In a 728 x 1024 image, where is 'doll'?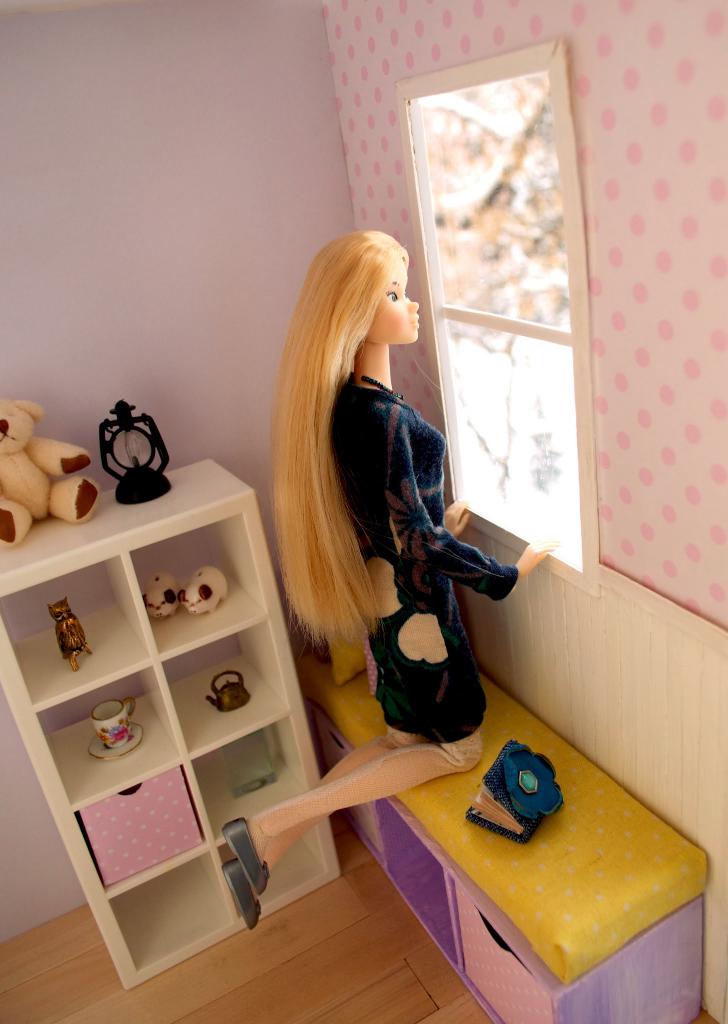
261, 218, 513, 772.
